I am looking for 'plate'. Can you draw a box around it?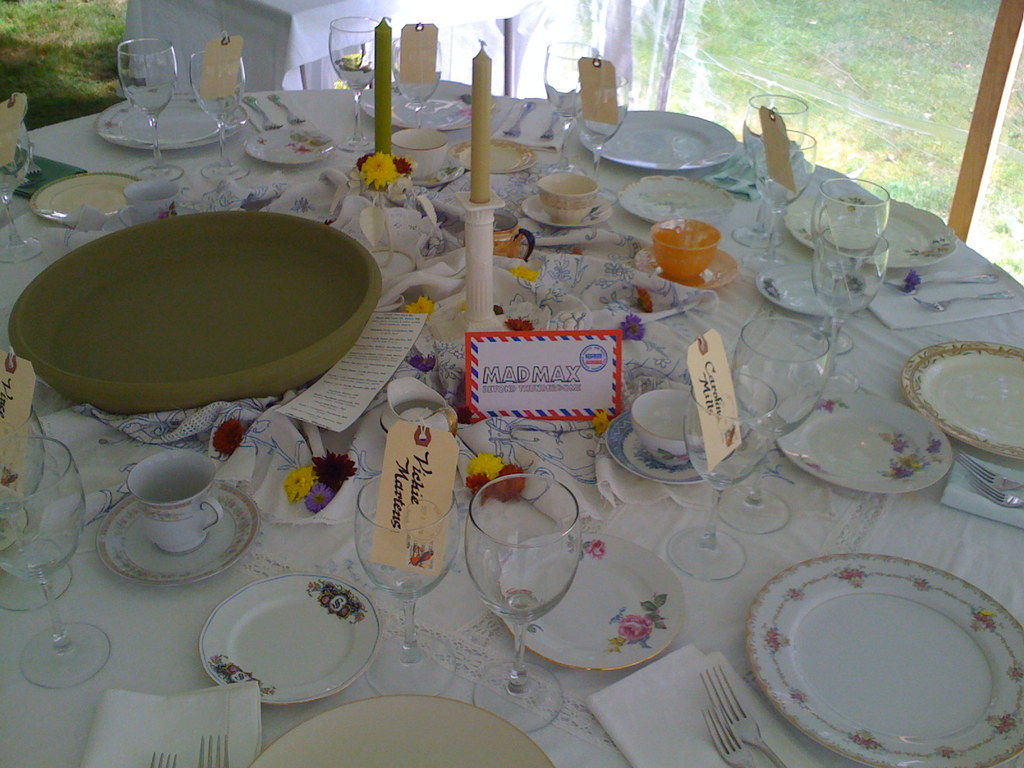
Sure, the bounding box is x1=598 y1=397 x2=731 y2=497.
